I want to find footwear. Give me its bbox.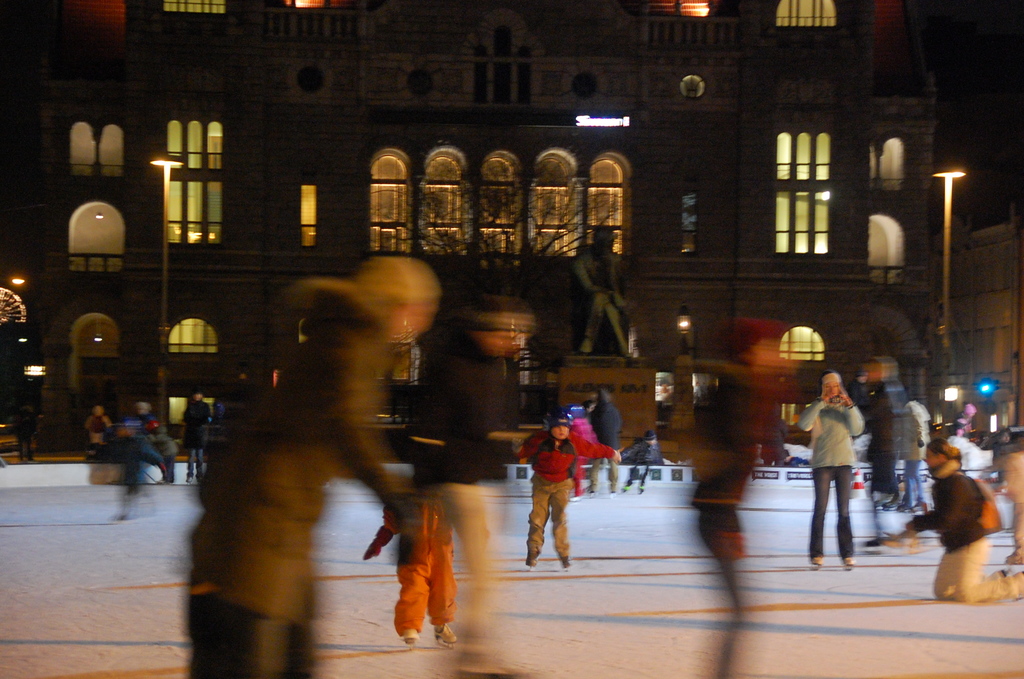
(431, 622, 458, 650).
